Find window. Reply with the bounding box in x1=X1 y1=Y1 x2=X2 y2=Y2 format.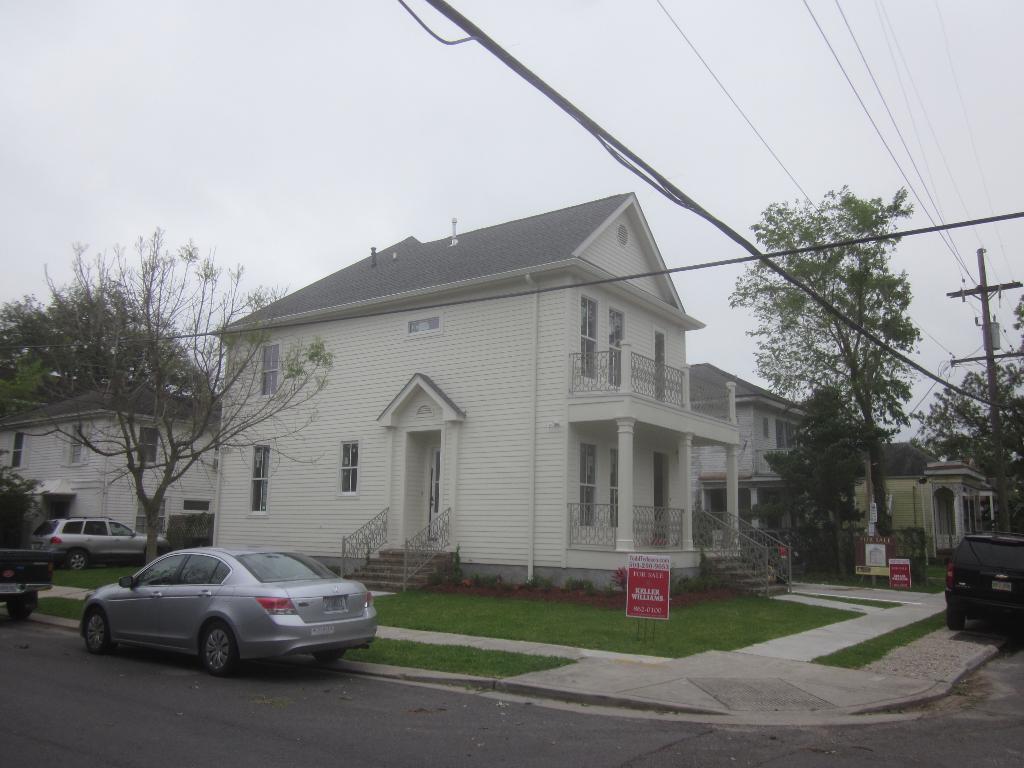
x1=65 y1=425 x2=86 y2=464.
